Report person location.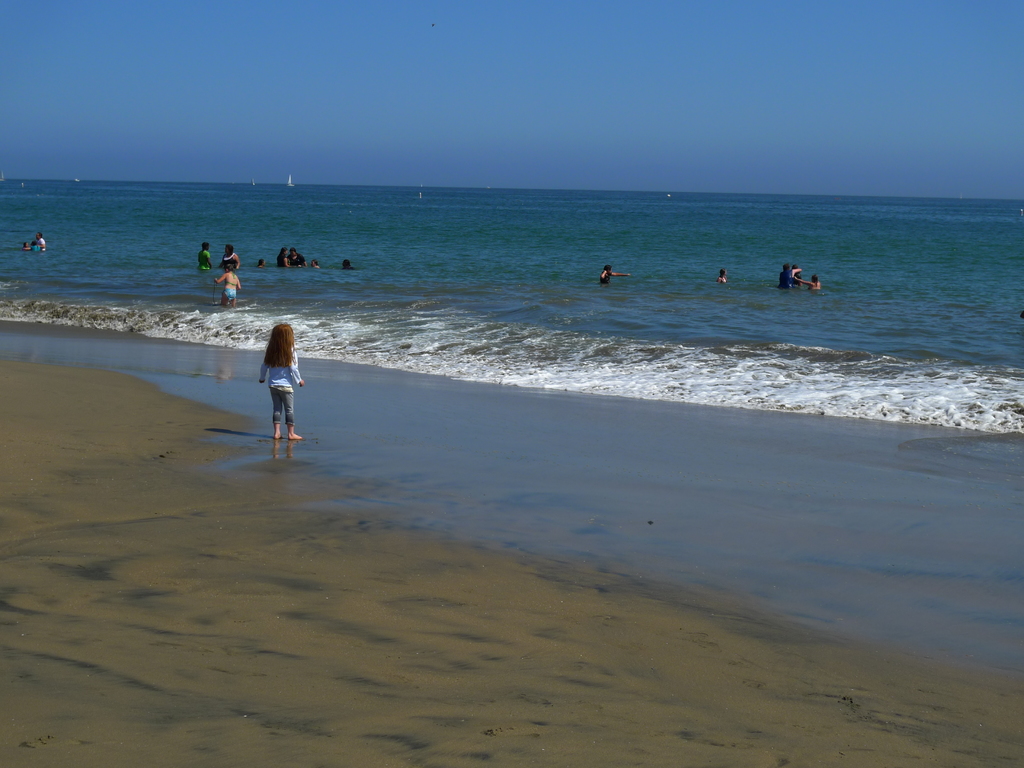
Report: [214,266,243,305].
